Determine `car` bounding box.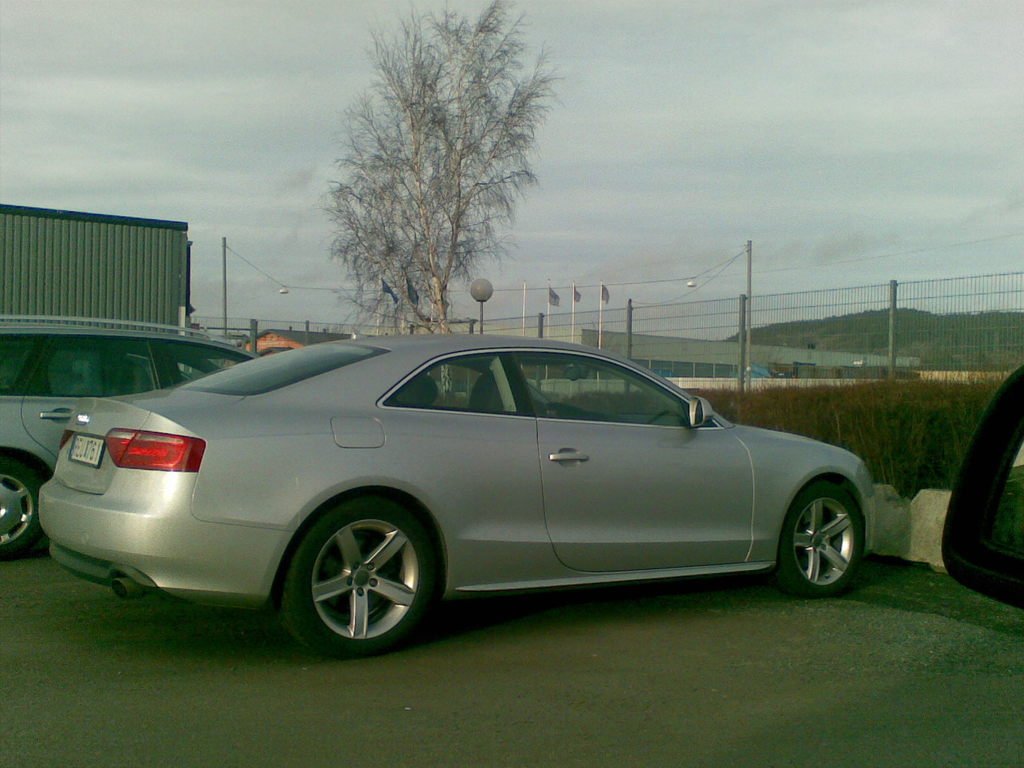
Determined: 940 364 1023 613.
